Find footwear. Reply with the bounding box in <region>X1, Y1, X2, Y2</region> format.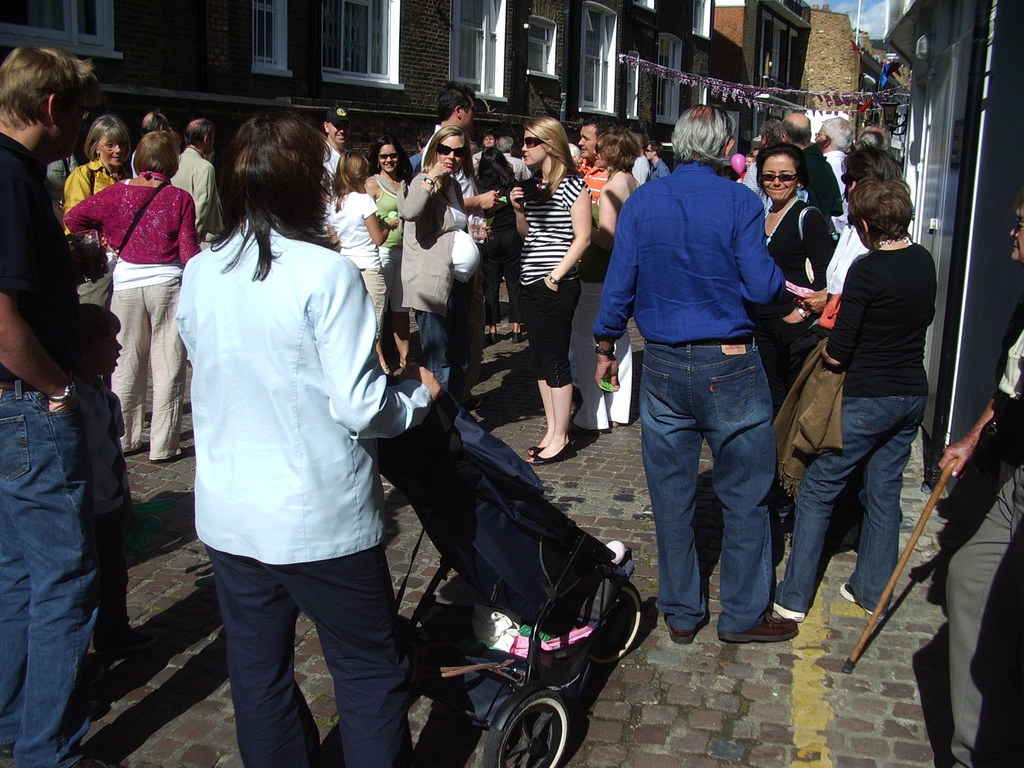
<region>529, 441, 578, 463</region>.
